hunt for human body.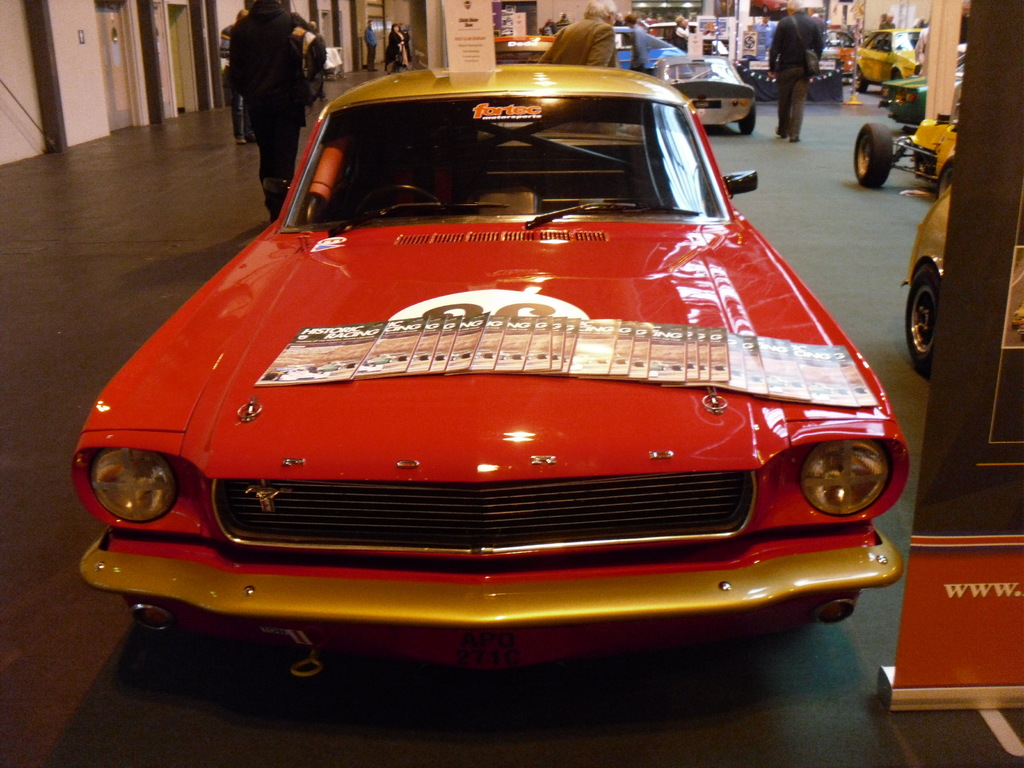
Hunted down at crop(672, 14, 689, 54).
